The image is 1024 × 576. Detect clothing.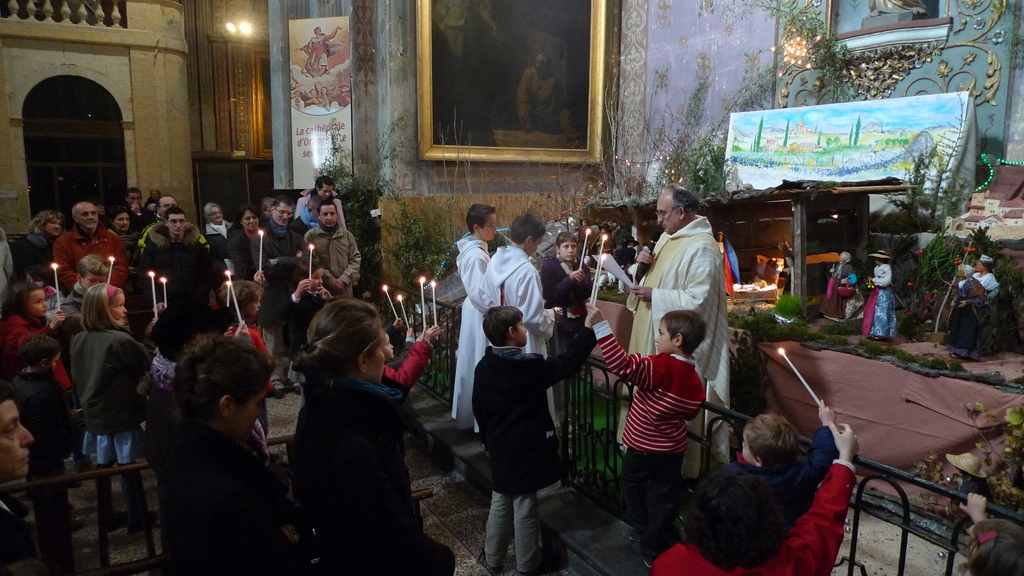
Detection: l=616, t=244, r=638, b=287.
